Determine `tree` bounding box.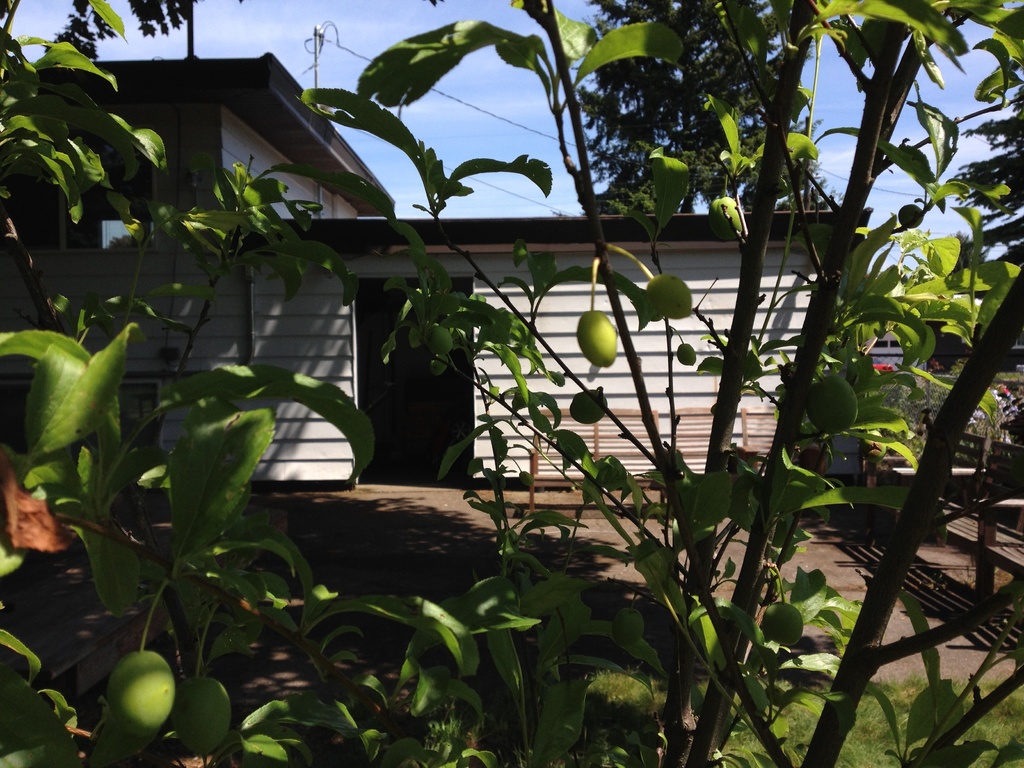
Determined: bbox=(589, 0, 840, 214).
